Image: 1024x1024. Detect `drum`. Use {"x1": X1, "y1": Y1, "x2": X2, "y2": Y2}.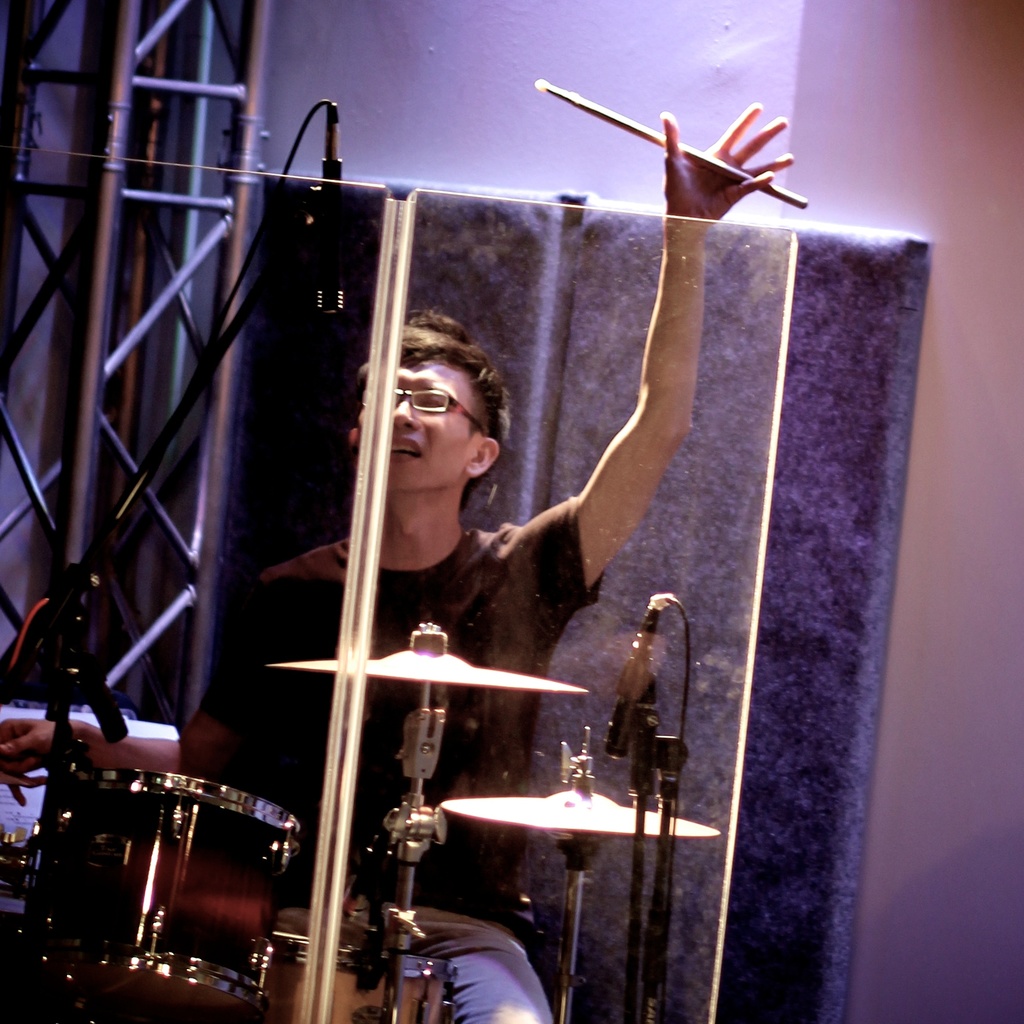
{"x1": 266, "y1": 936, "x2": 454, "y2": 1023}.
